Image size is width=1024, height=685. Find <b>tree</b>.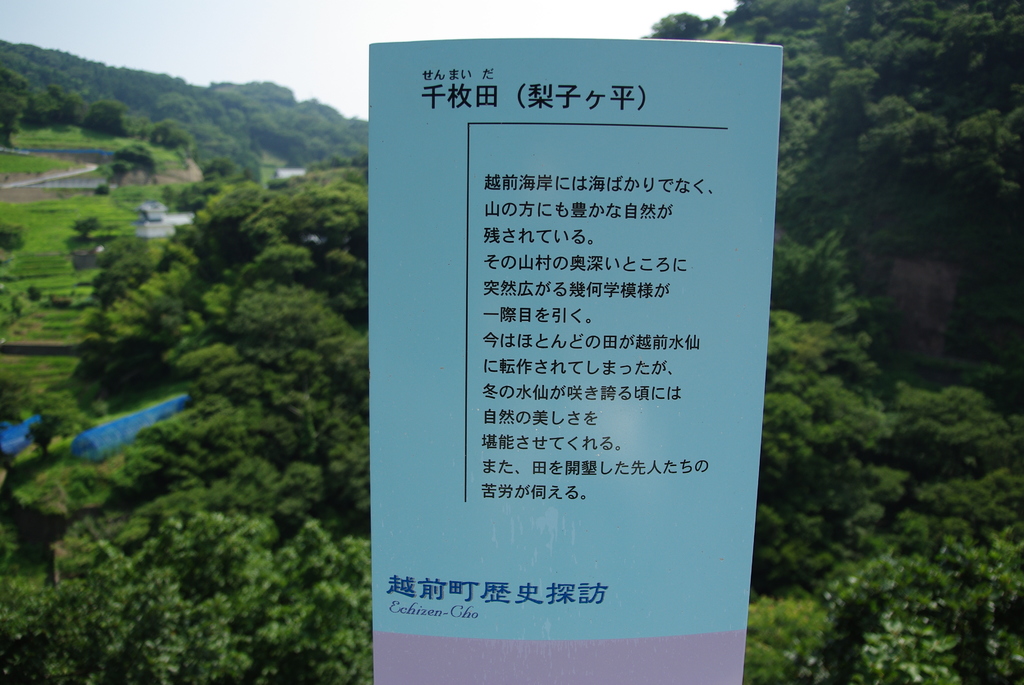
[left=738, top=512, right=812, bottom=584].
